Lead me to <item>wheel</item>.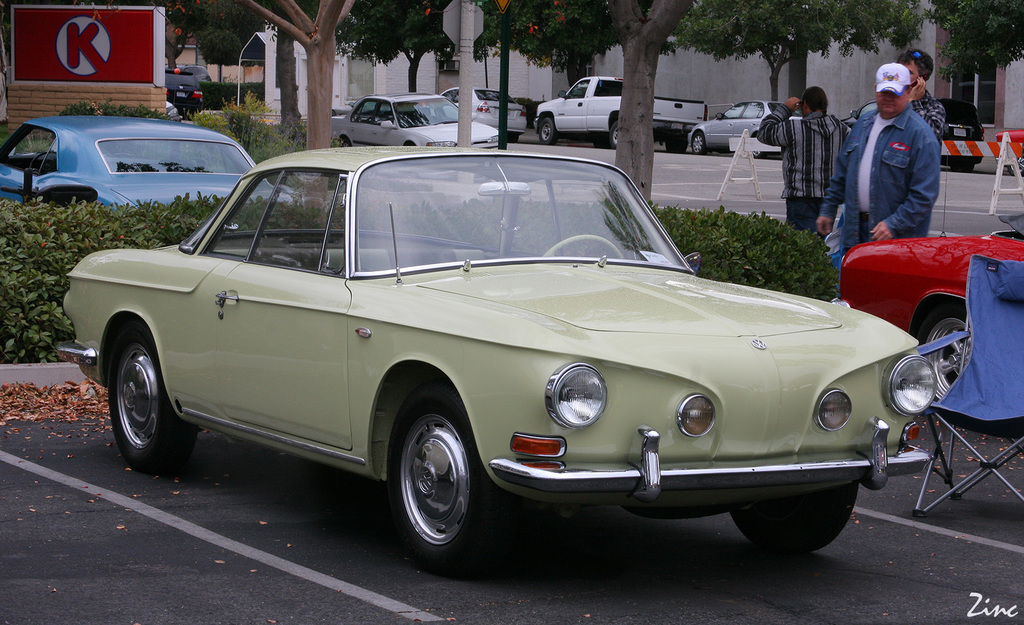
Lead to 1007 157 1023 175.
